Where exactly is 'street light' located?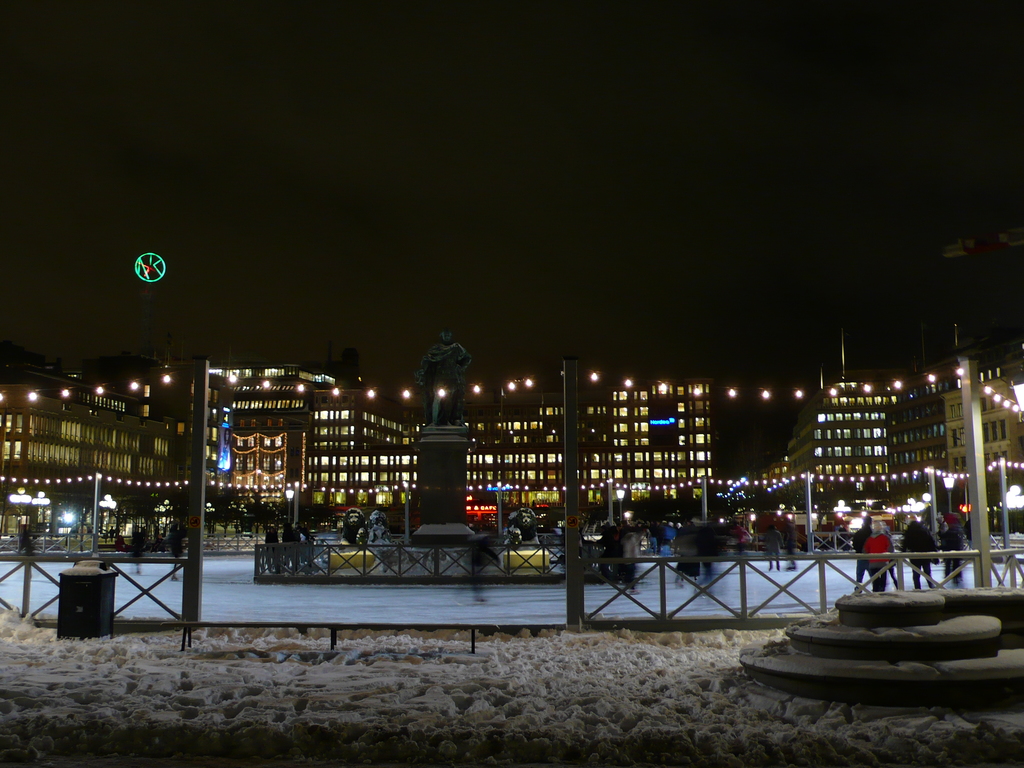
Its bounding box is <region>940, 474, 953, 512</region>.
